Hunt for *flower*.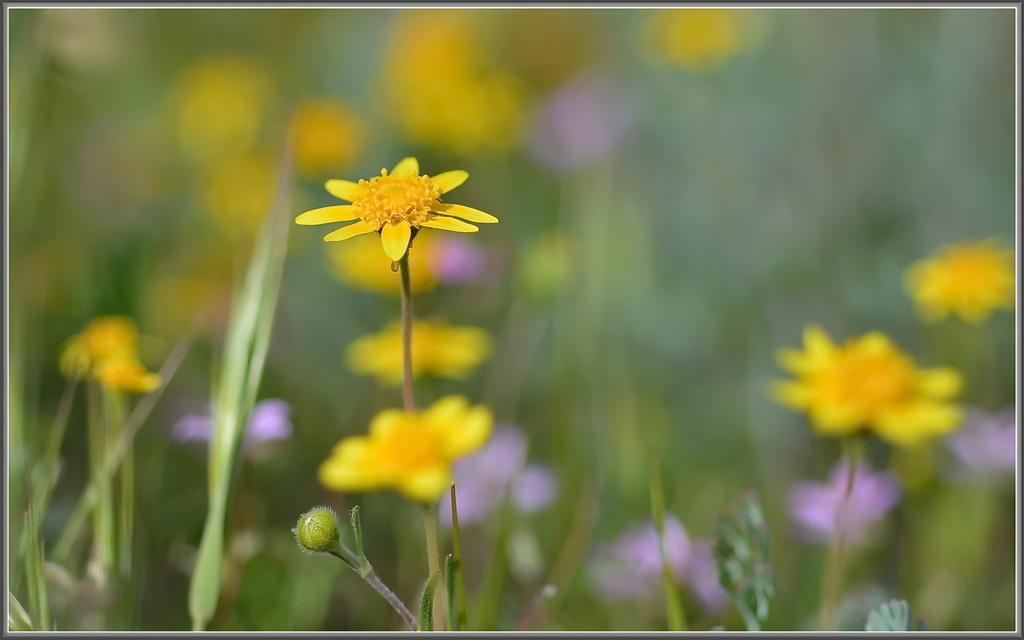
Hunted down at <bbox>346, 316, 493, 394</bbox>.
